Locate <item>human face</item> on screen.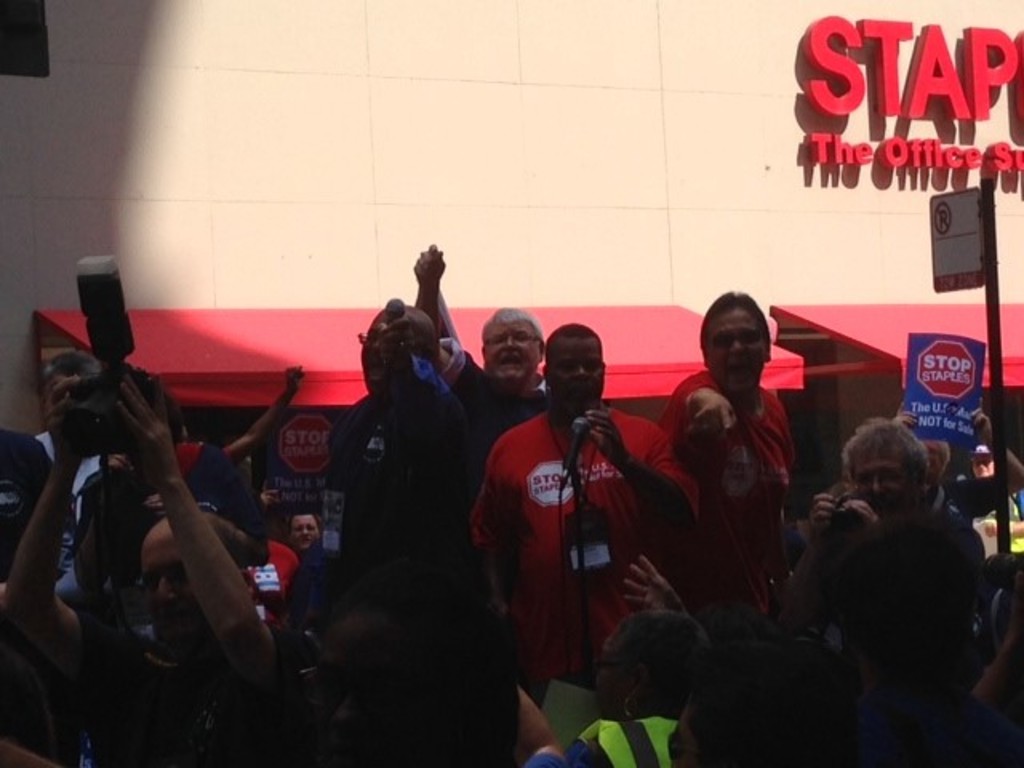
On screen at {"left": 845, "top": 440, "right": 904, "bottom": 499}.
